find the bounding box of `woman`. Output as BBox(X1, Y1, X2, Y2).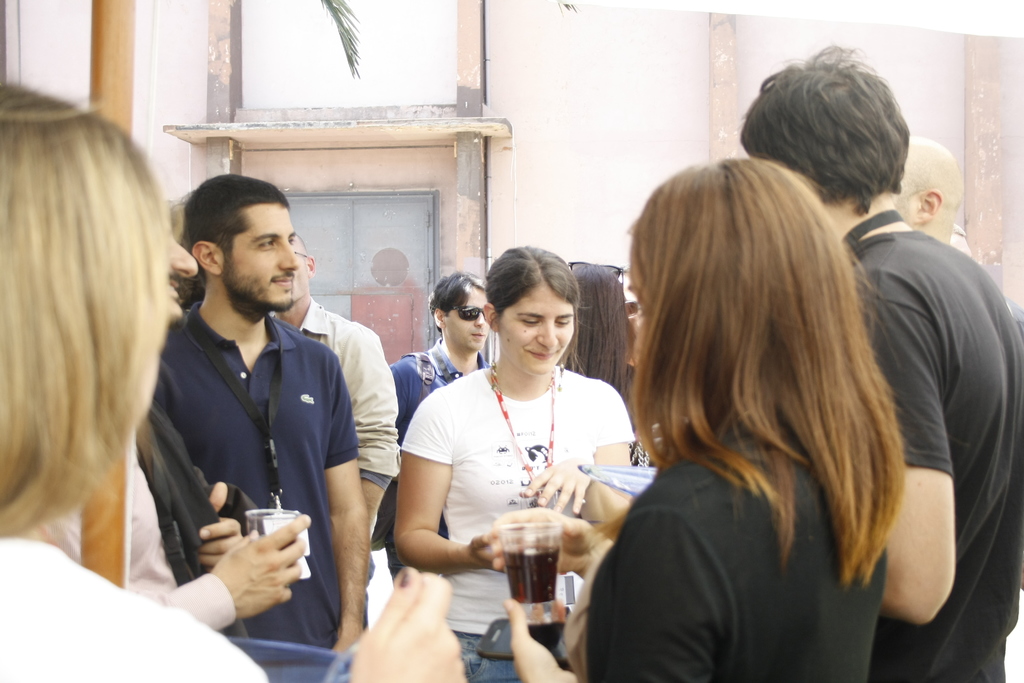
BBox(0, 81, 276, 682).
